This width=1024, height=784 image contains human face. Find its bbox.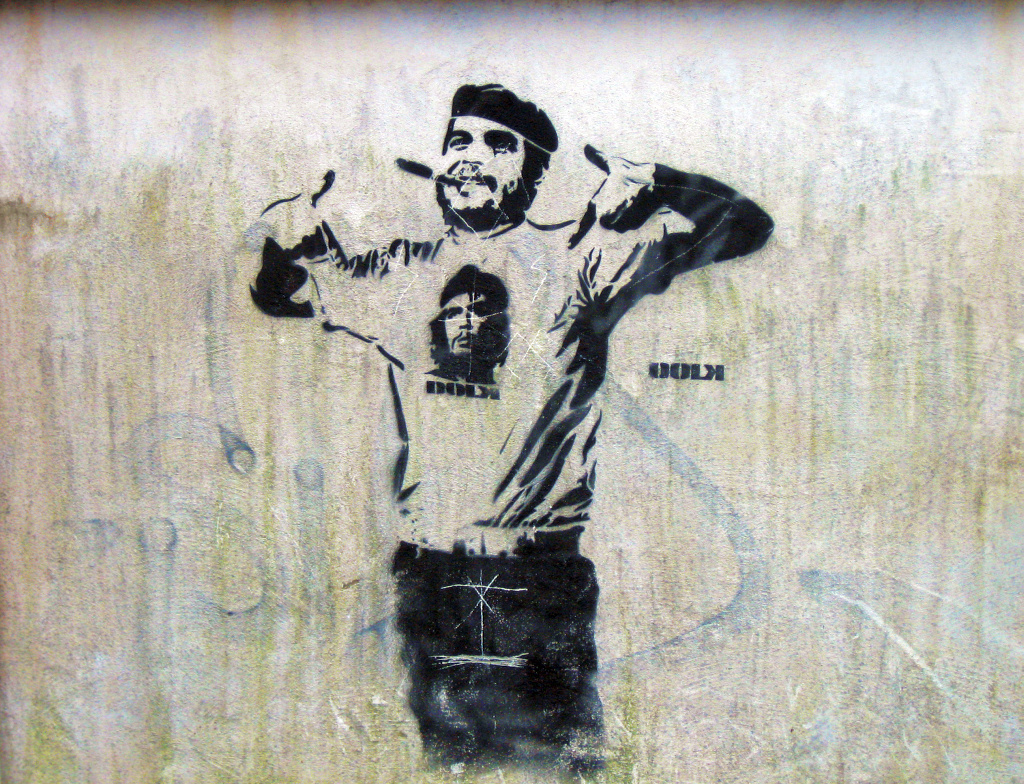
[443, 119, 518, 207].
